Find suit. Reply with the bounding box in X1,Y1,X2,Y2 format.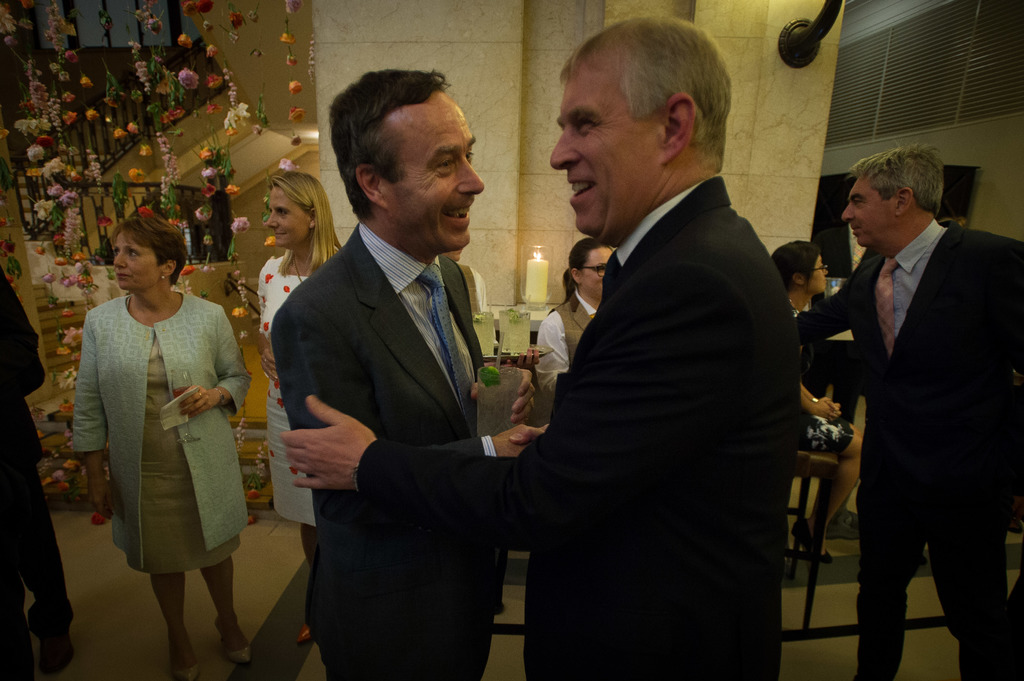
354,175,809,677.
